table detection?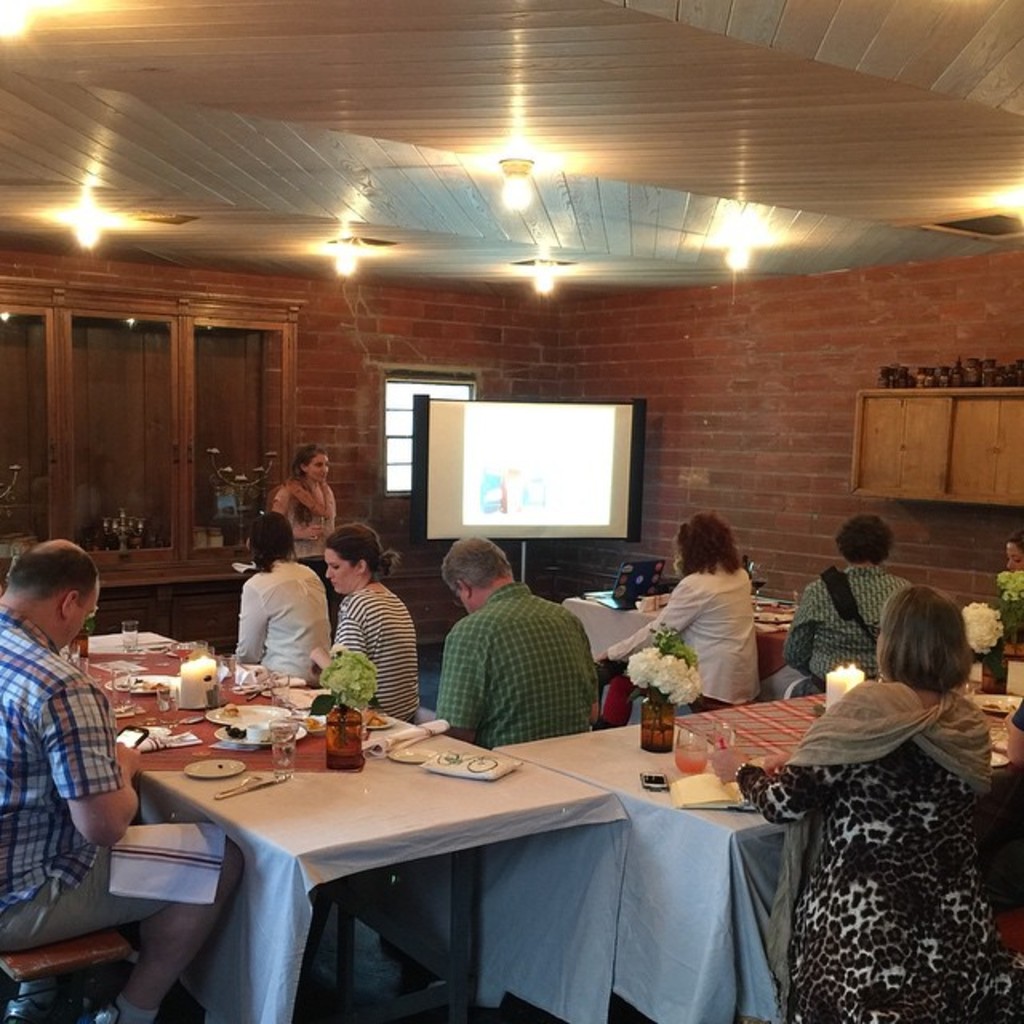
bbox(504, 653, 1022, 1022)
